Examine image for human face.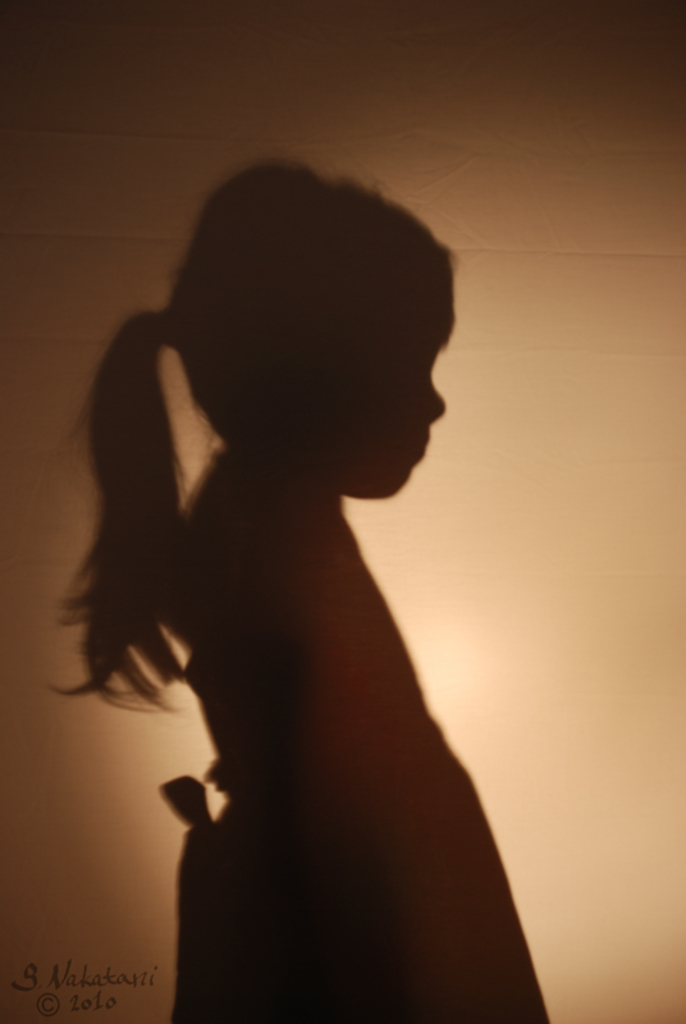
Examination result: box(348, 265, 449, 499).
